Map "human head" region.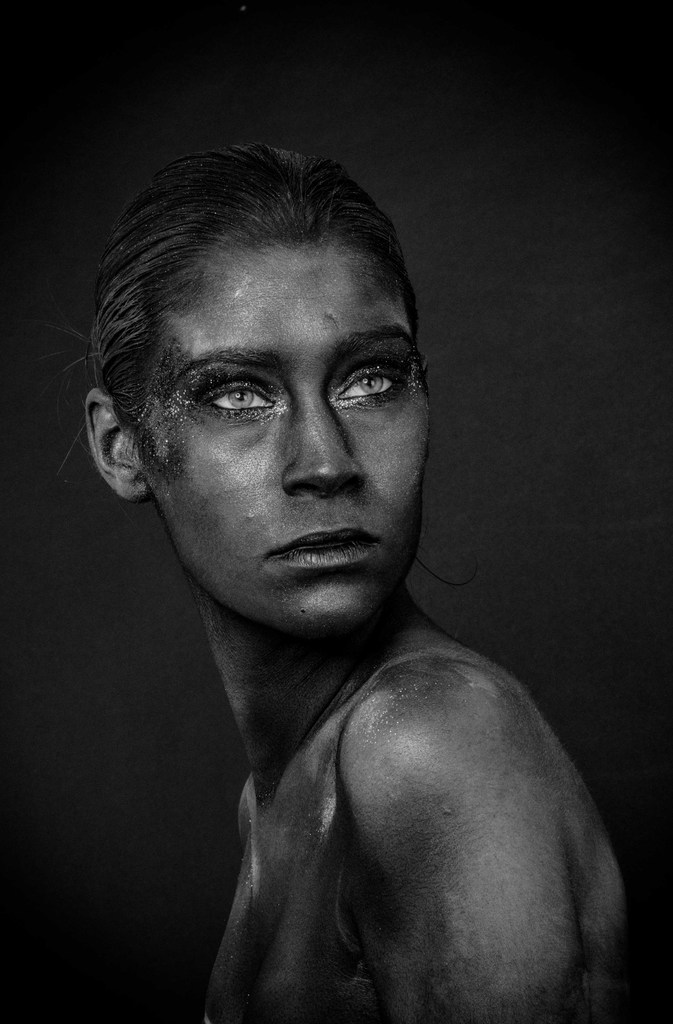
Mapped to (99,133,413,571).
